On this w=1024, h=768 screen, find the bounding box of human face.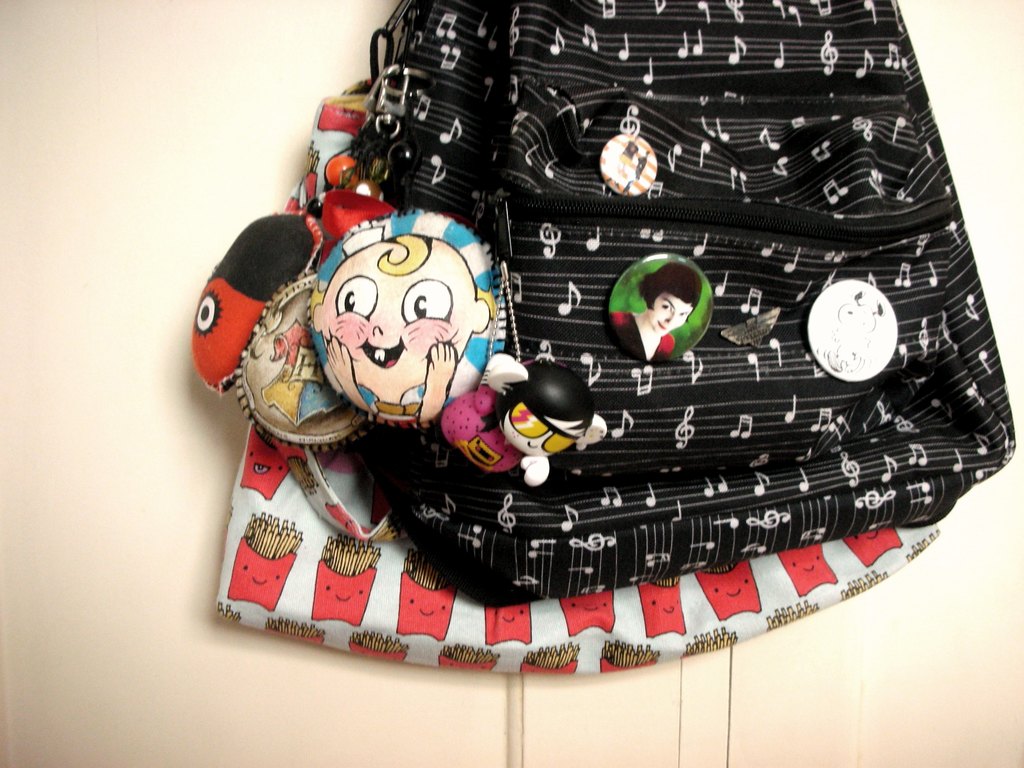
Bounding box: left=500, top=402, right=580, bottom=458.
